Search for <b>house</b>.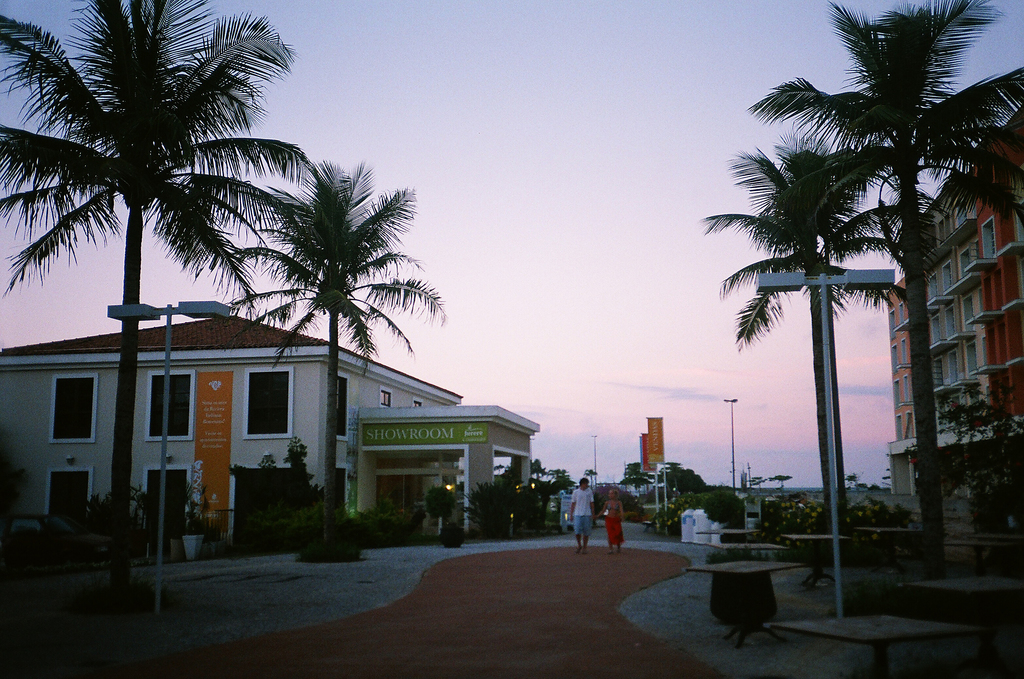
Found at (588,479,616,501).
